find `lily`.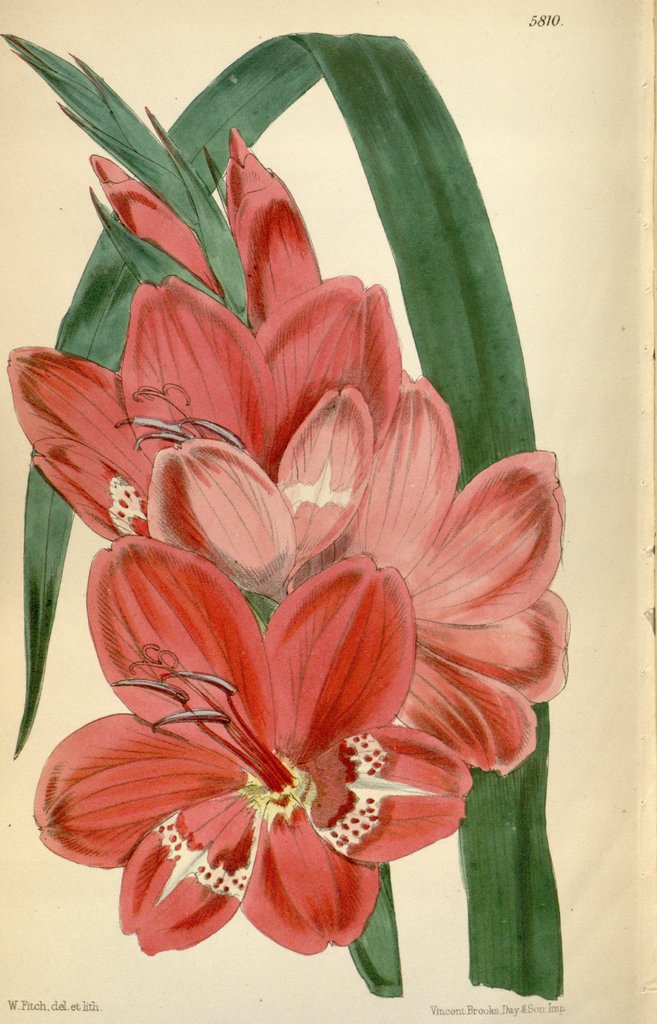
(x1=26, y1=536, x2=473, y2=961).
